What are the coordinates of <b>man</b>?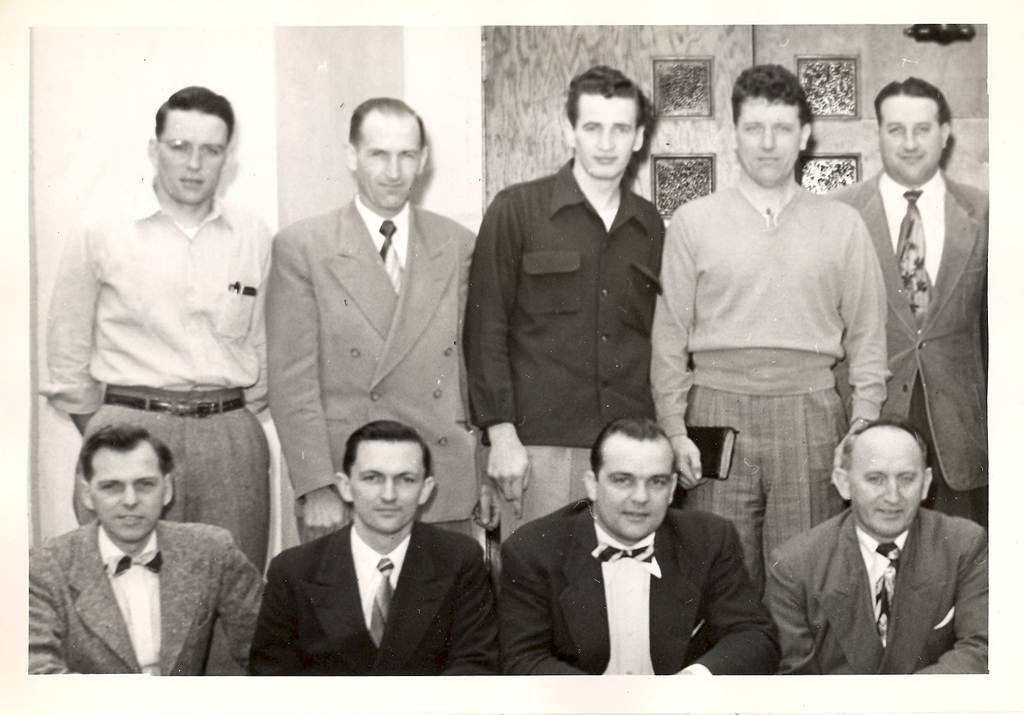
bbox=[649, 60, 888, 602].
